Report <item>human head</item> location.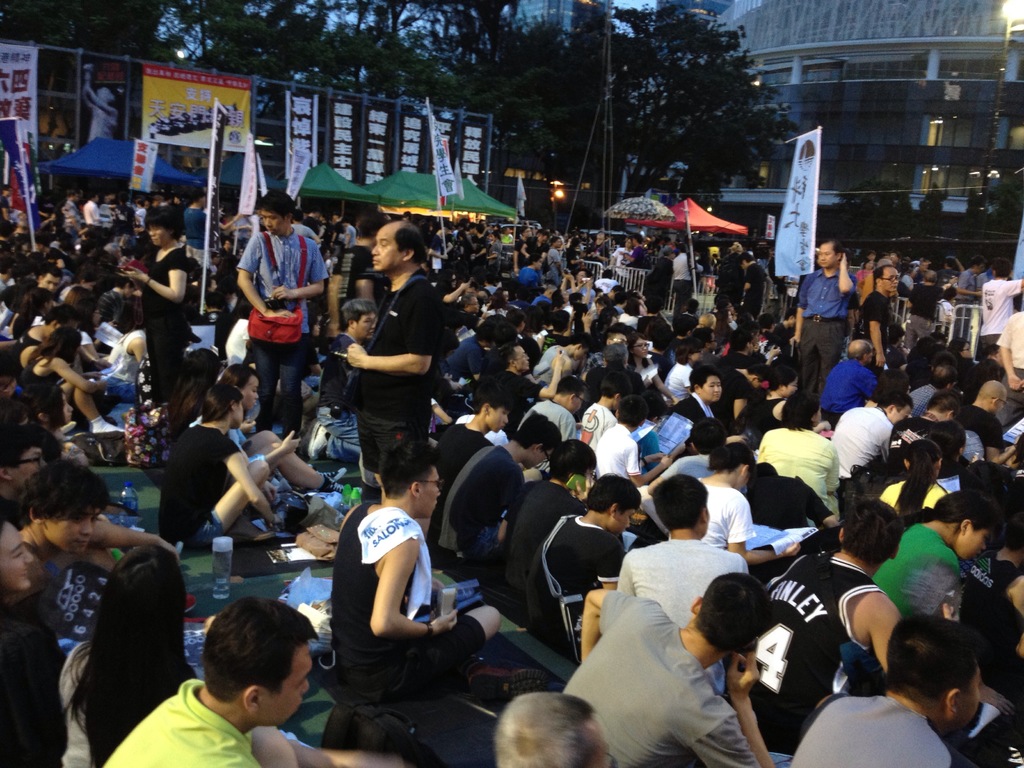
Report: (left=319, top=245, right=336, bottom=260).
